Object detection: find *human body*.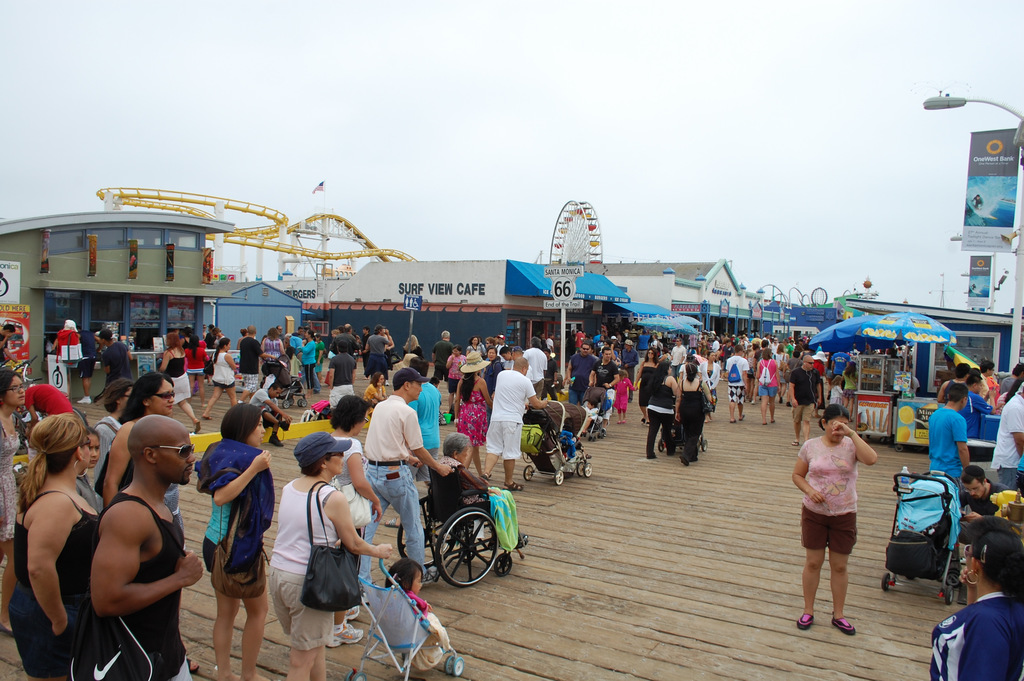
(left=403, top=346, right=422, bottom=355).
